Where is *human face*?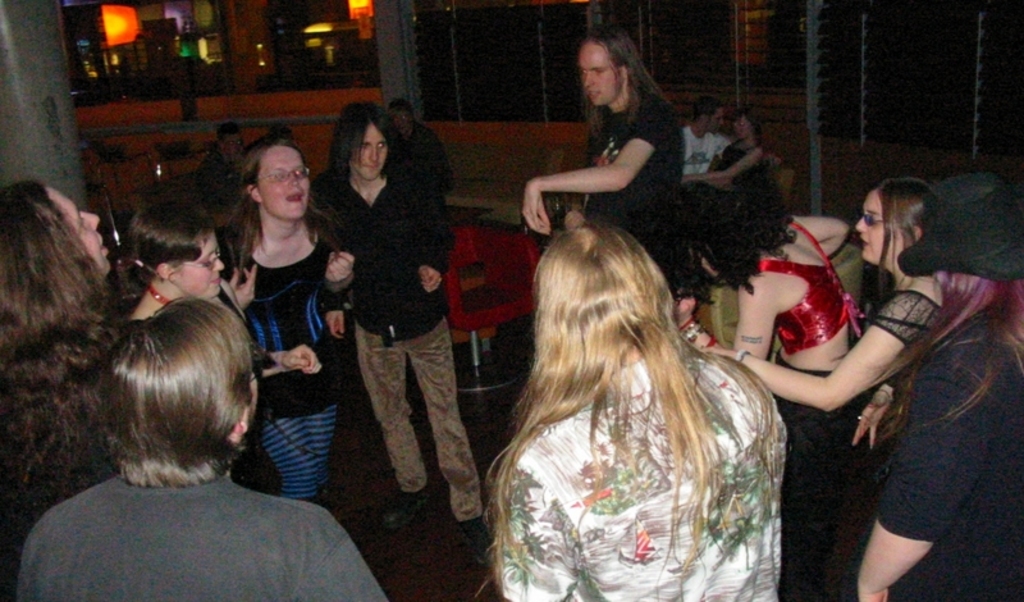
<region>42, 182, 113, 279</region>.
